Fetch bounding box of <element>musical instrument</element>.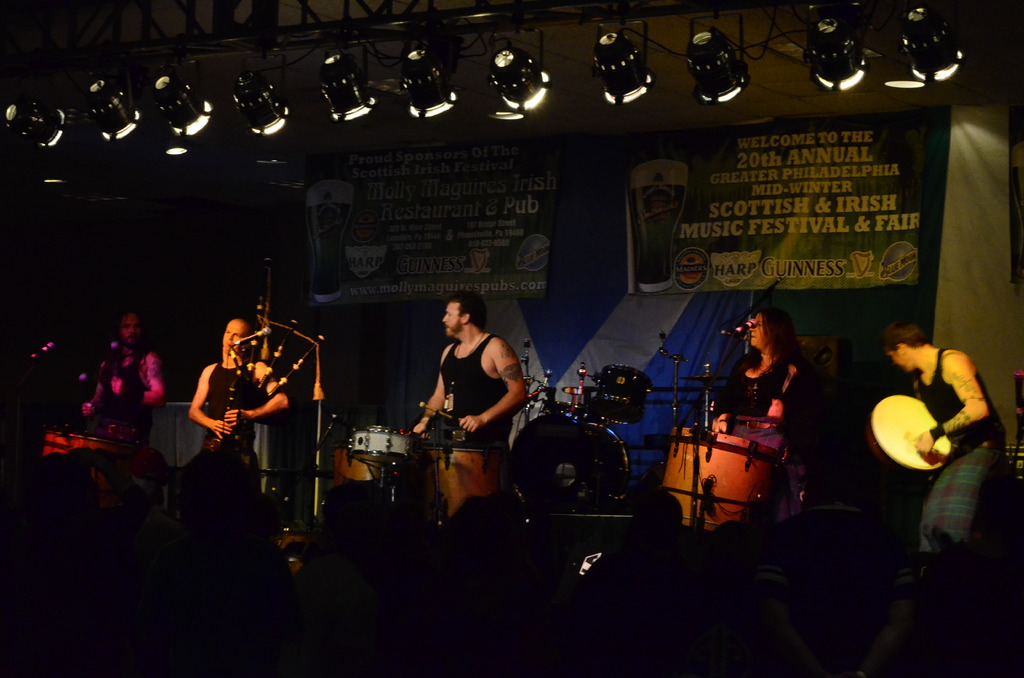
Bbox: (509,408,630,516).
